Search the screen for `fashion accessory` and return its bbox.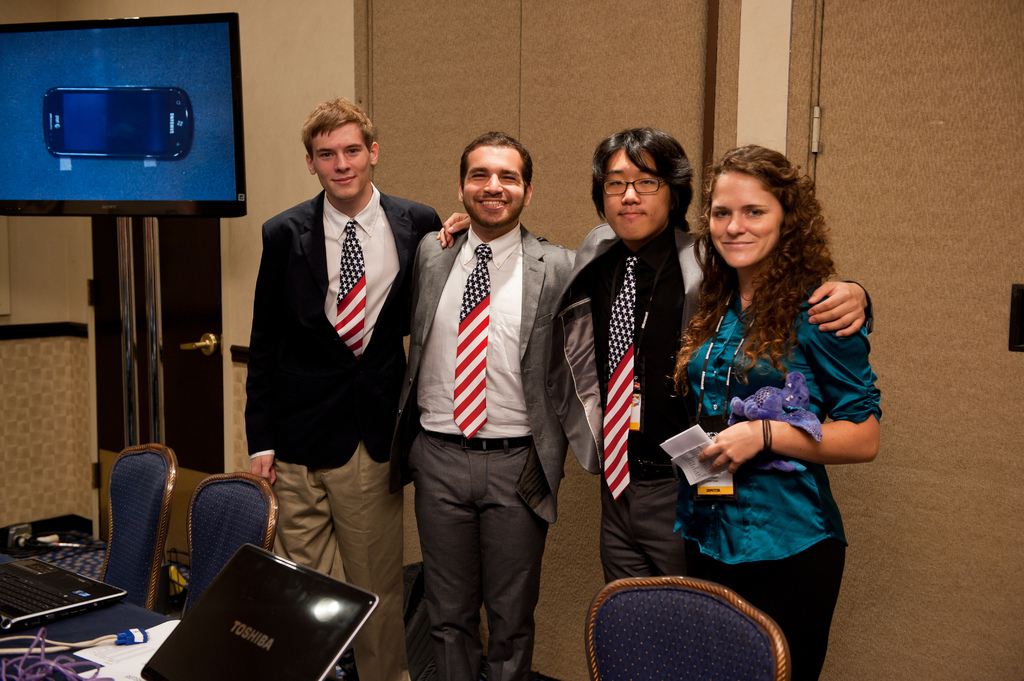
Found: [763, 418, 771, 456].
